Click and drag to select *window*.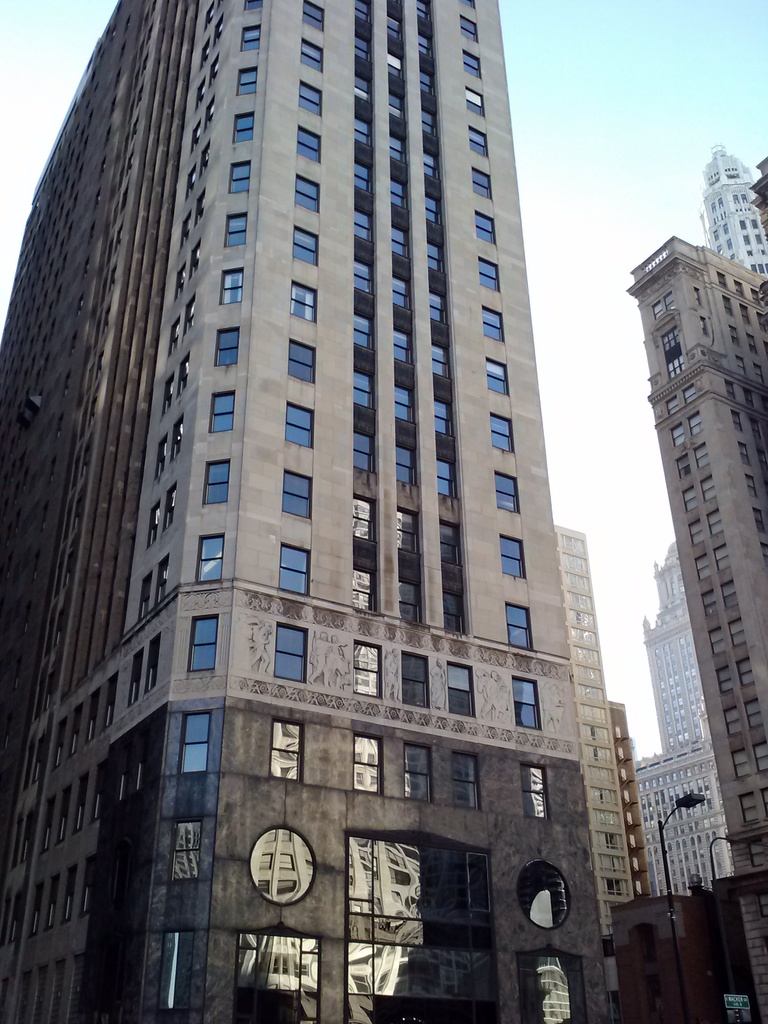
Selection: x1=291 y1=338 x2=314 y2=384.
